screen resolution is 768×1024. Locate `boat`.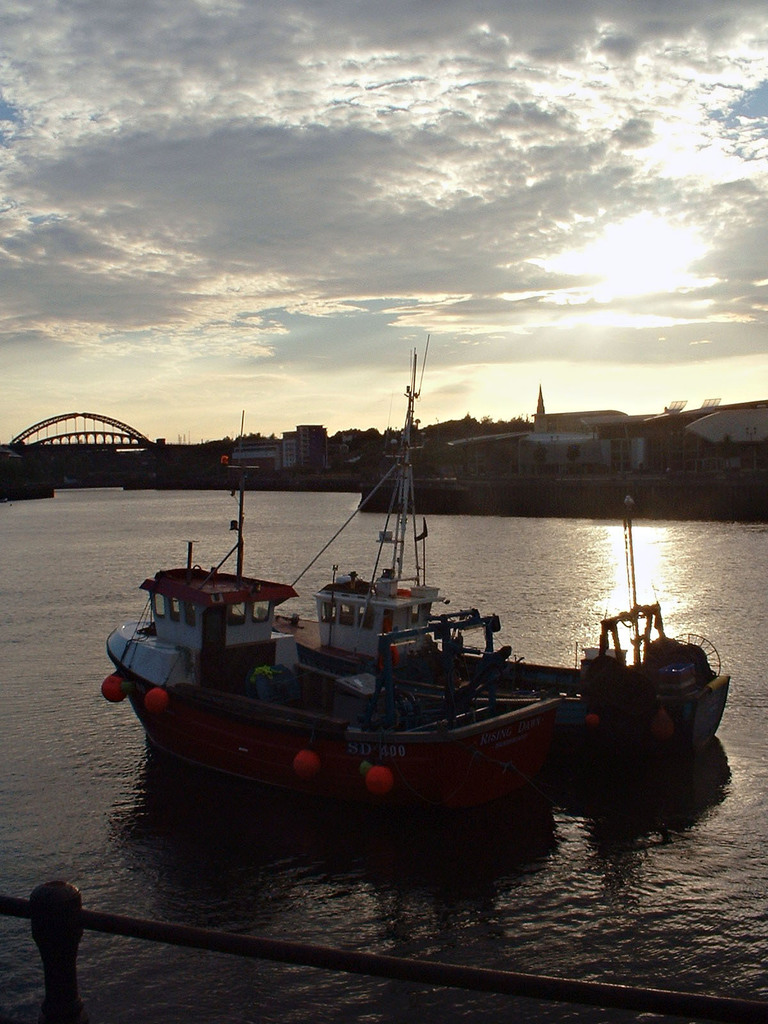
box=[101, 465, 561, 803].
